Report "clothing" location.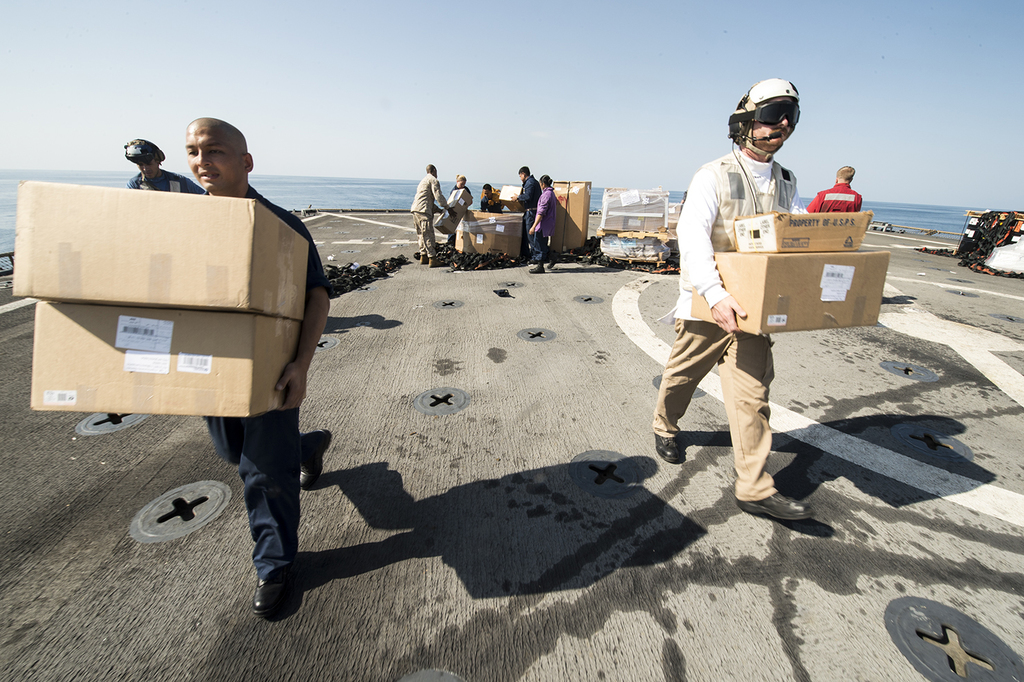
Report: <bbox>129, 166, 207, 195</bbox>.
